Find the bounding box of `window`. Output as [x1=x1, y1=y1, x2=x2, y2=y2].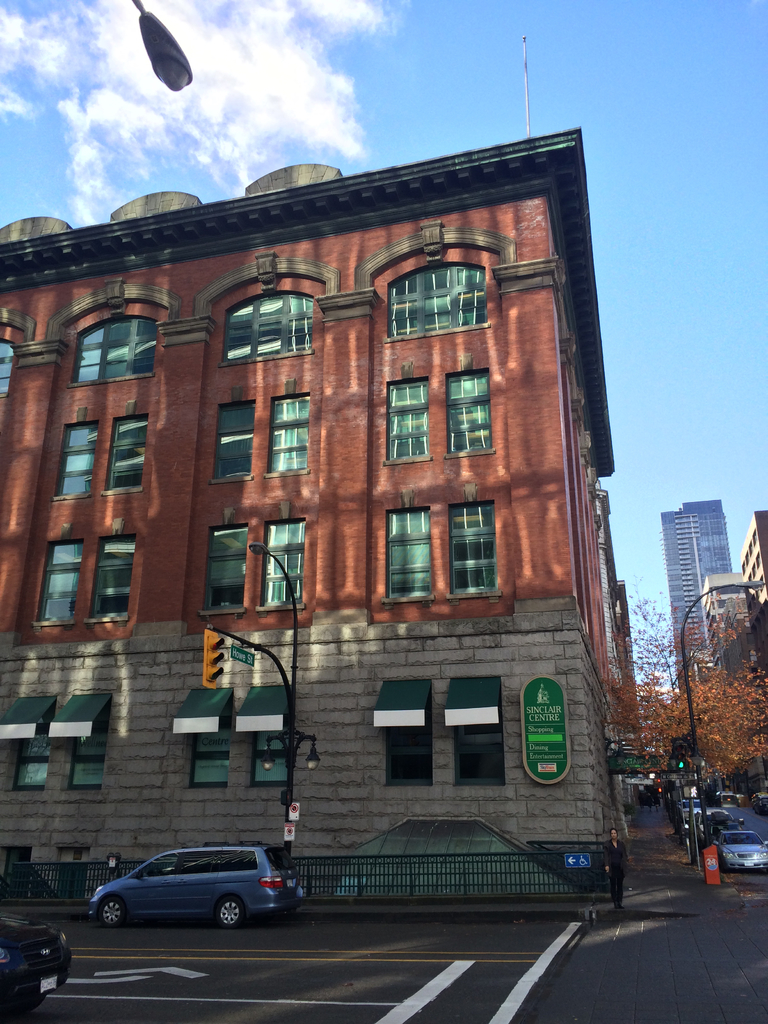
[x1=68, y1=735, x2=107, y2=790].
